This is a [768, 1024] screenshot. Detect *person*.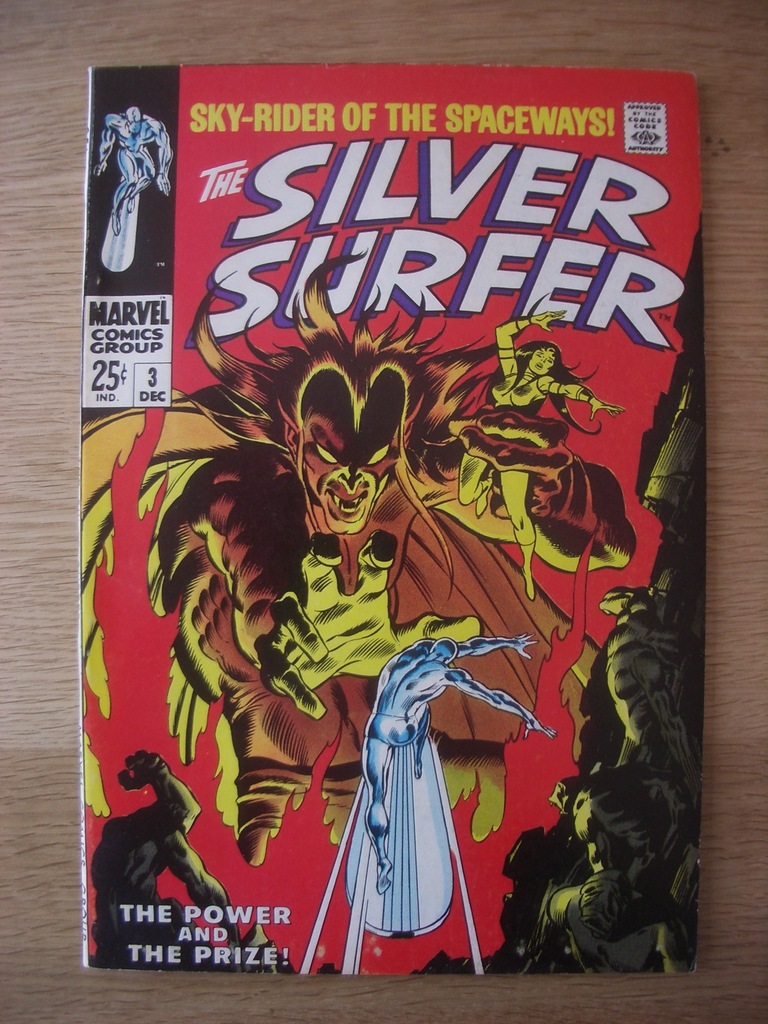
(458, 304, 635, 612).
